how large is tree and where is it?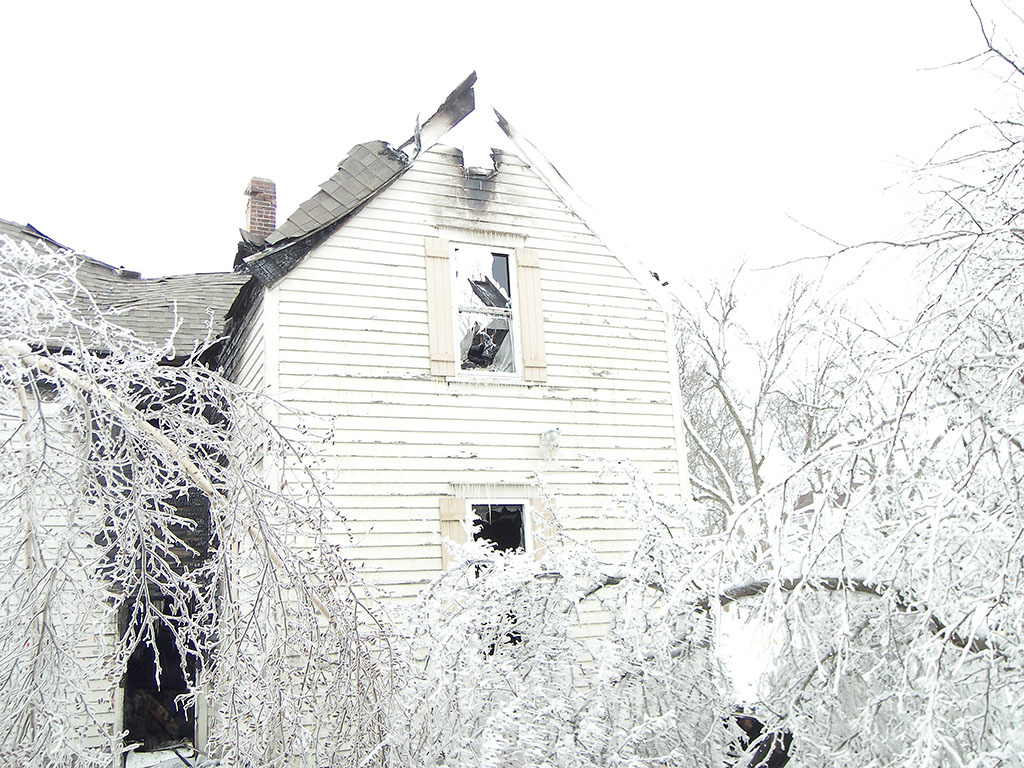
Bounding box: [left=0, top=235, right=408, bottom=767].
